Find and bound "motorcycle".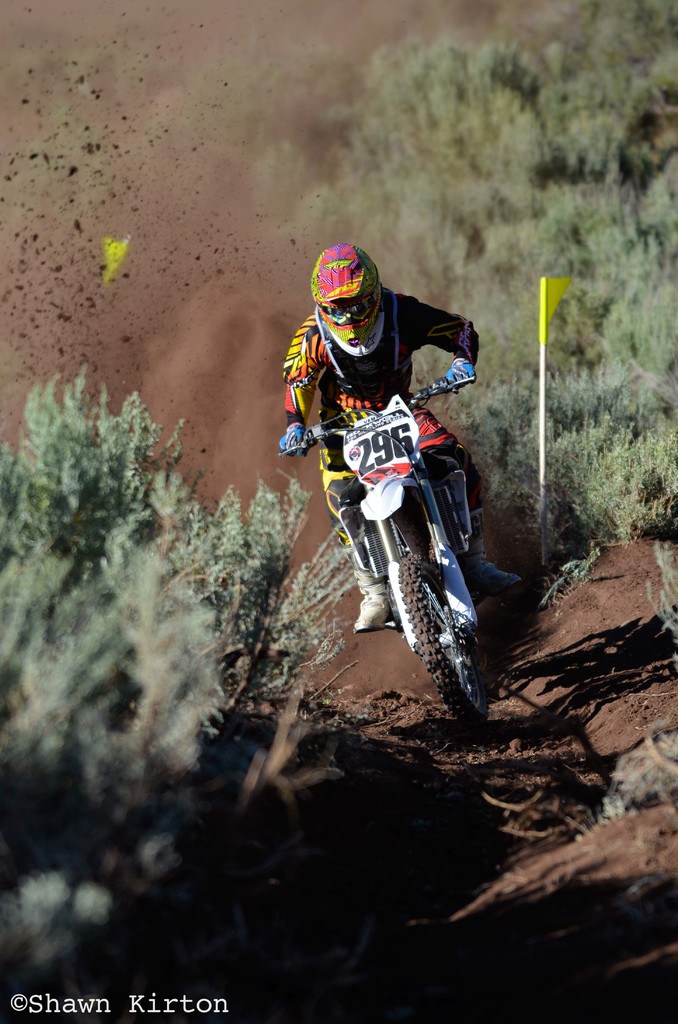
Bound: region(286, 363, 484, 728).
